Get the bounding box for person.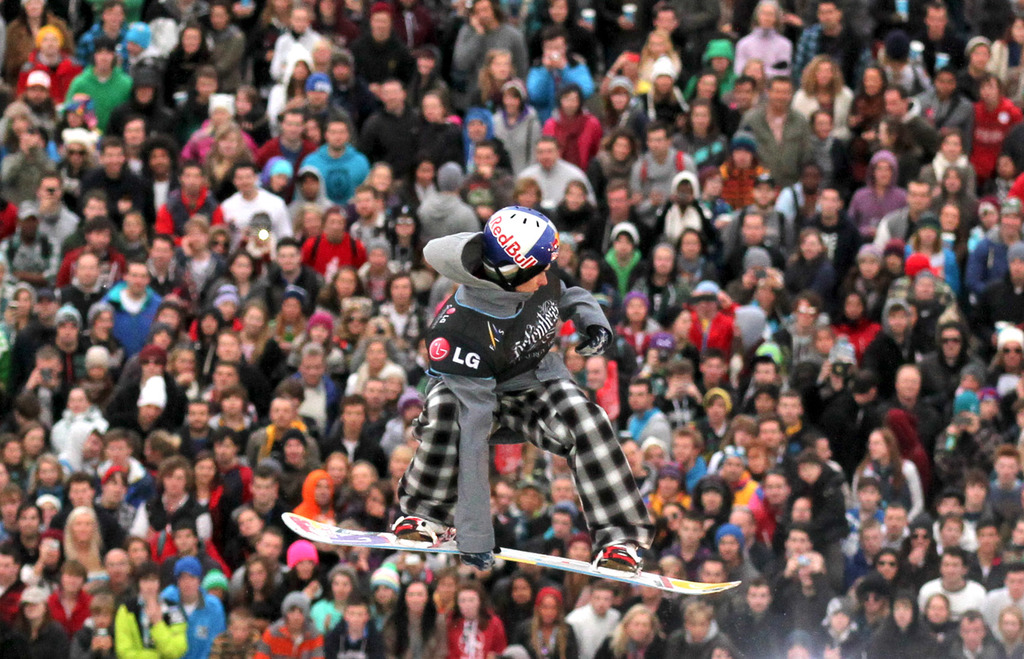
(x1=515, y1=134, x2=588, y2=208).
